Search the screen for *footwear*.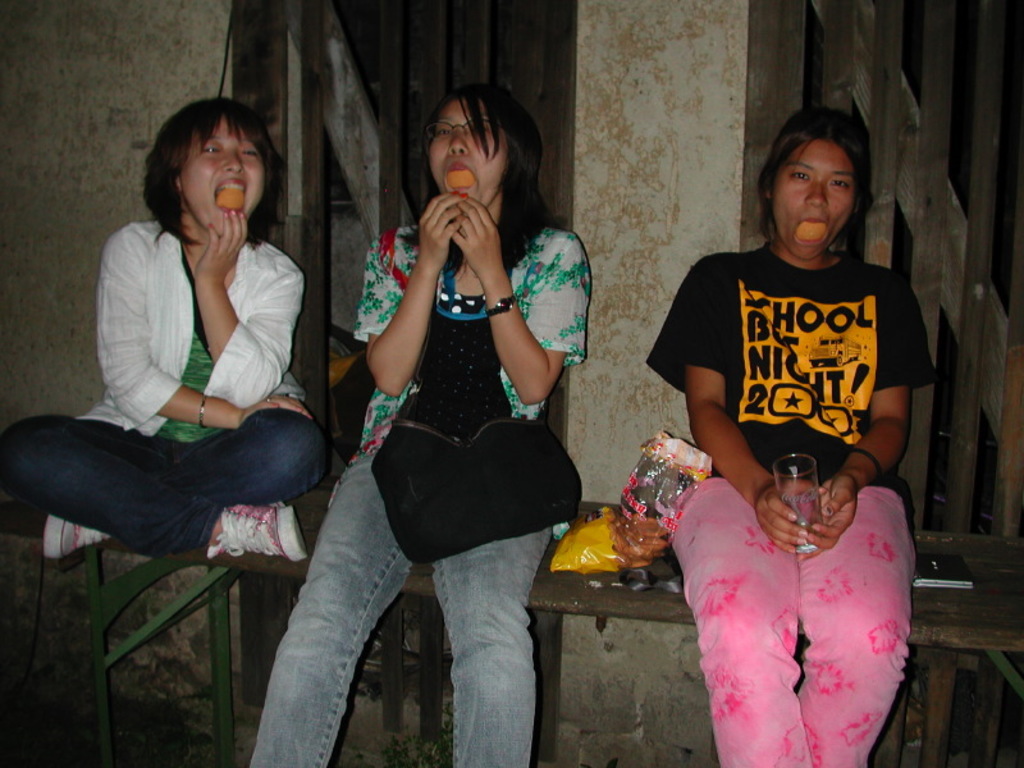
Found at <box>202,495,310,564</box>.
